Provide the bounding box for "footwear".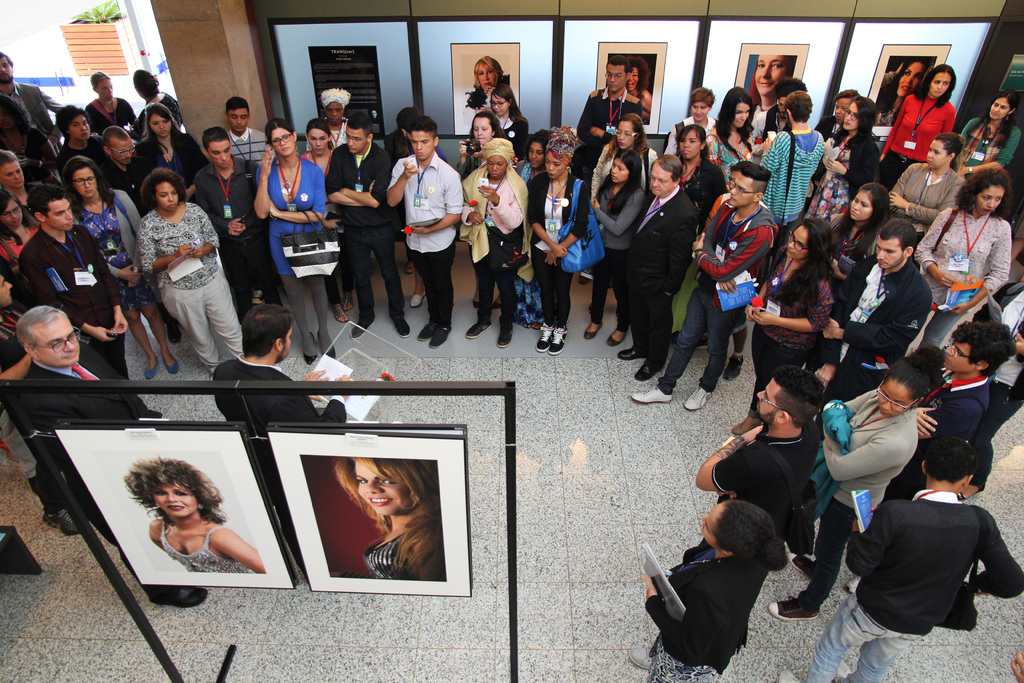
box=[845, 577, 861, 595].
